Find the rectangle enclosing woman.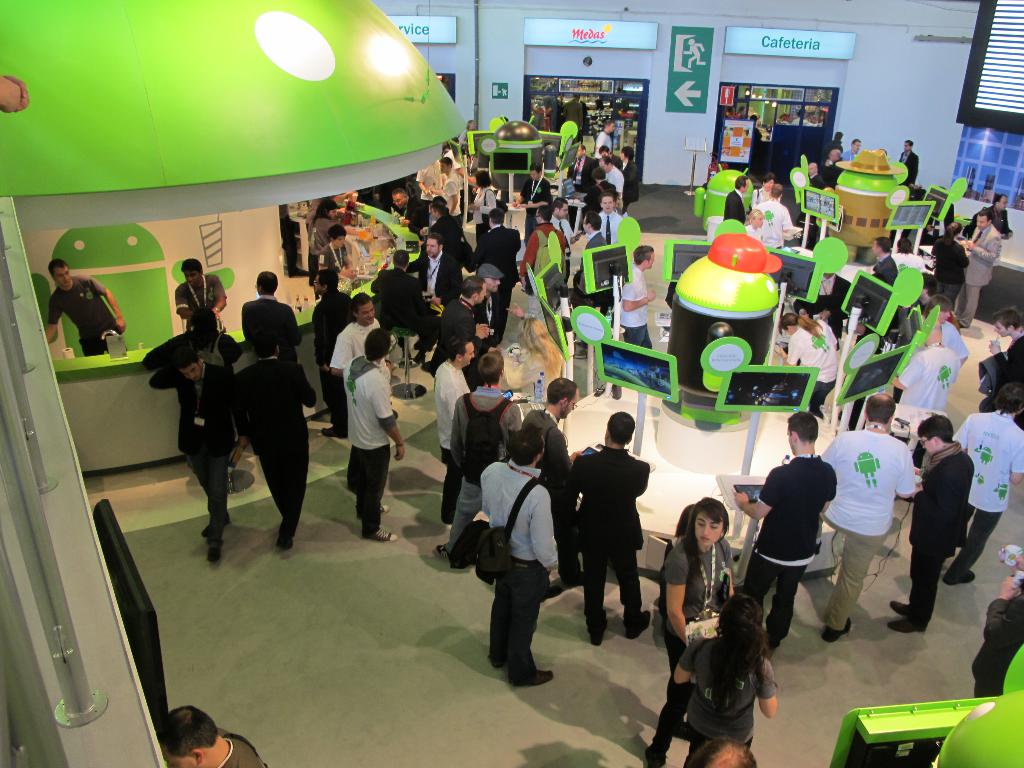
<box>776,316,836,420</box>.
